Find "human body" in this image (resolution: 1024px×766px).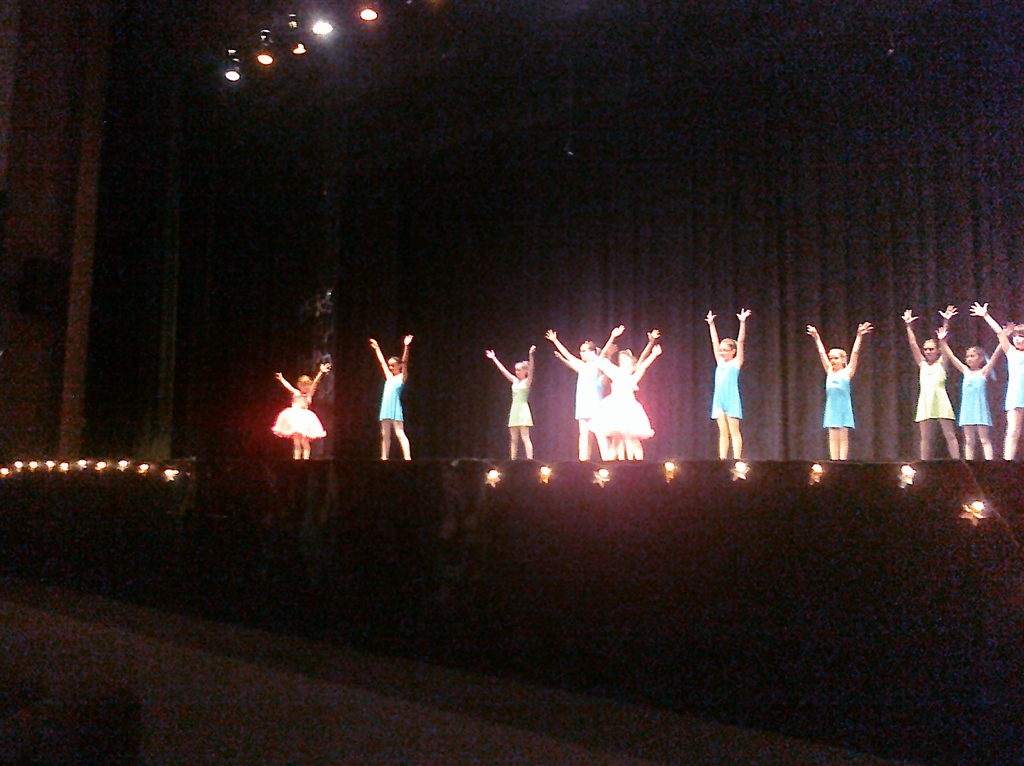
locate(938, 325, 1013, 452).
